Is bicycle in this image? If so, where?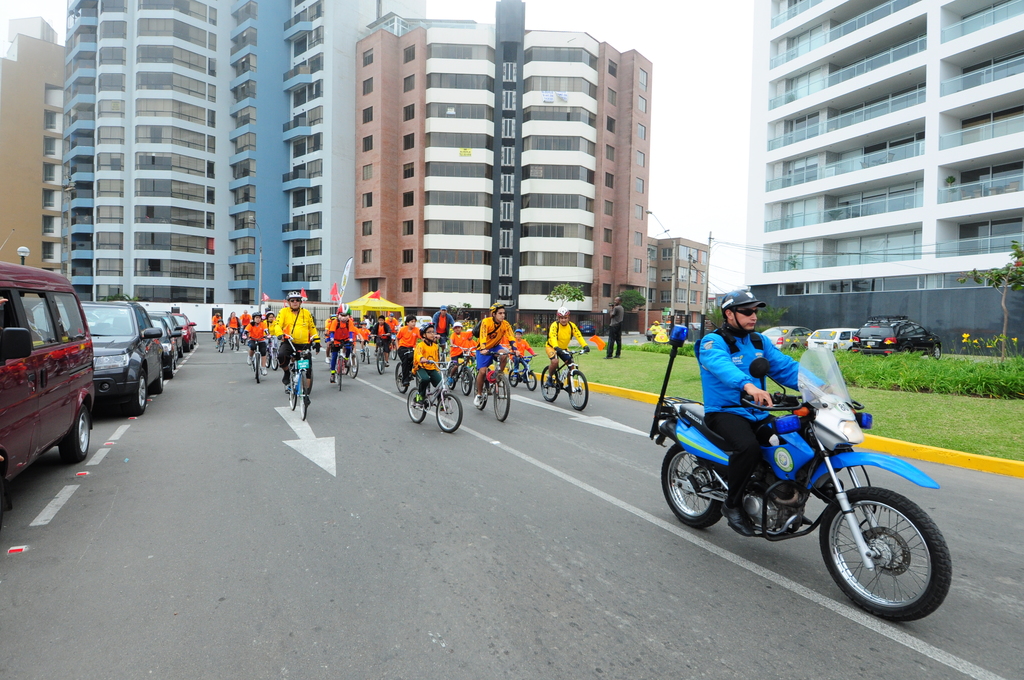
Yes, at (541,350,593,410).
